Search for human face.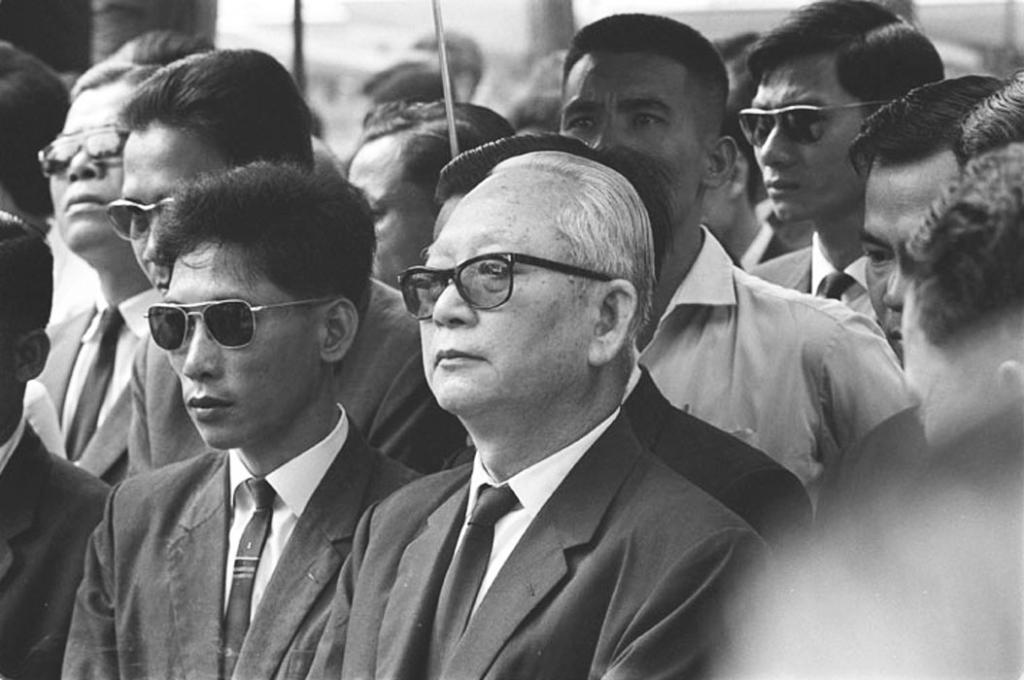
Found at detection(121, 124, 220, 283).
